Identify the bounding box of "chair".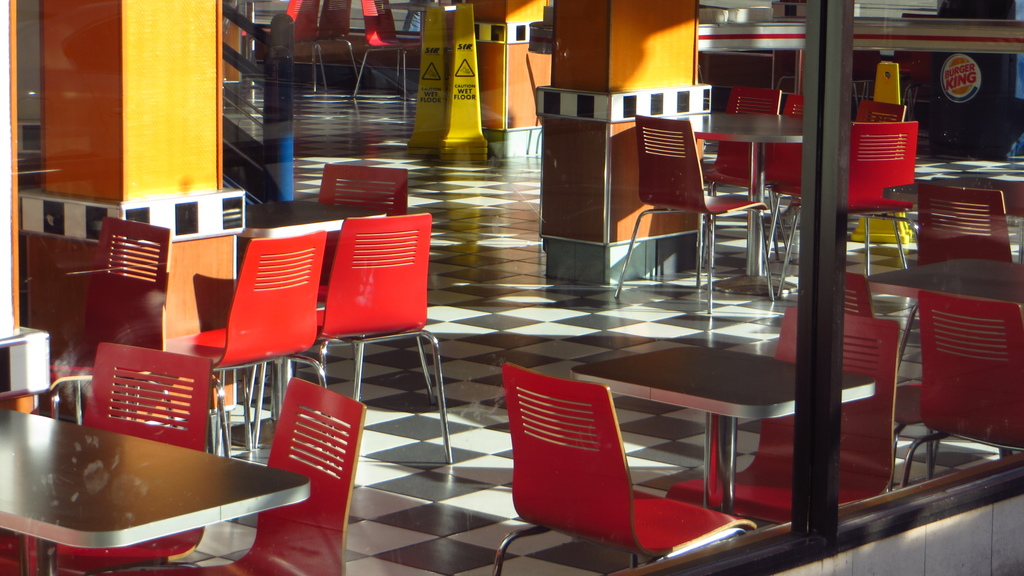
{"x1": 250, "y1": 213, "x2": 443, "y2": 461}.
